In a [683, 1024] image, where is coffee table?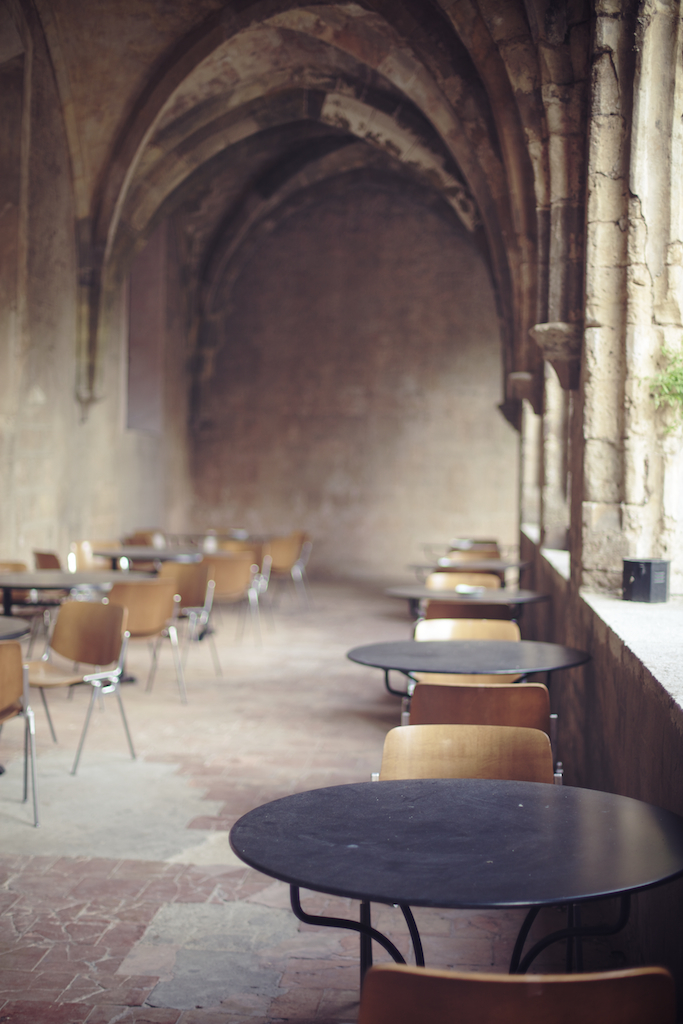
pyautogui.locateOnScreen(163, 513, 302, 554).
